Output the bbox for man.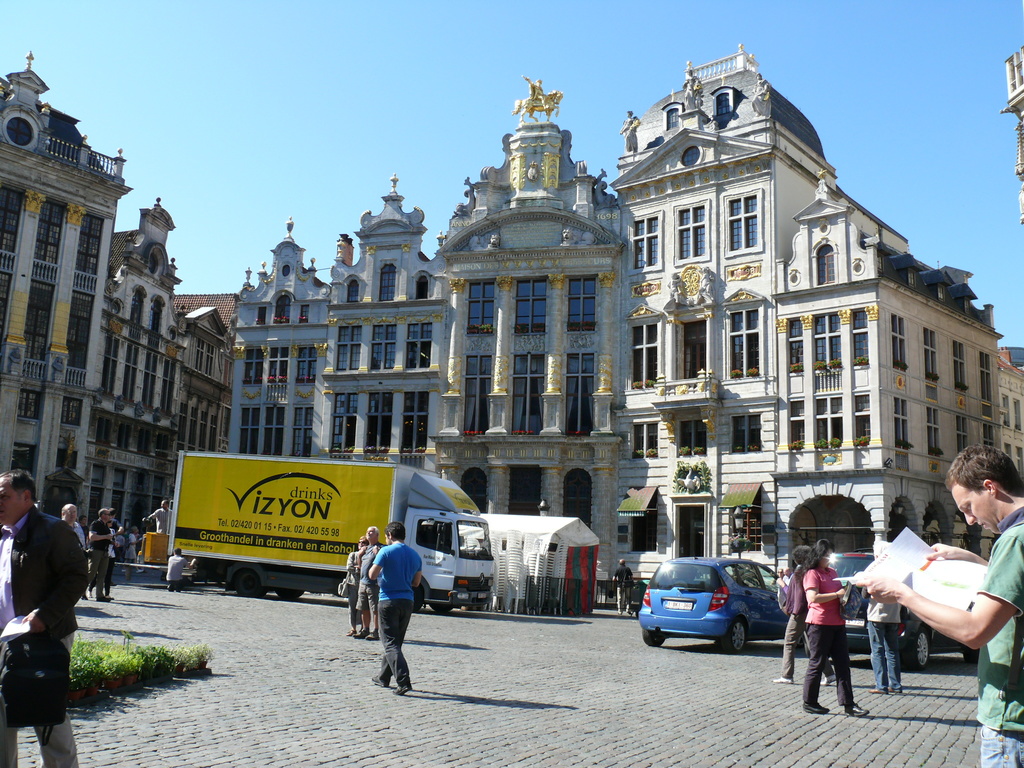
Rect(355, 526, 385, 640).
